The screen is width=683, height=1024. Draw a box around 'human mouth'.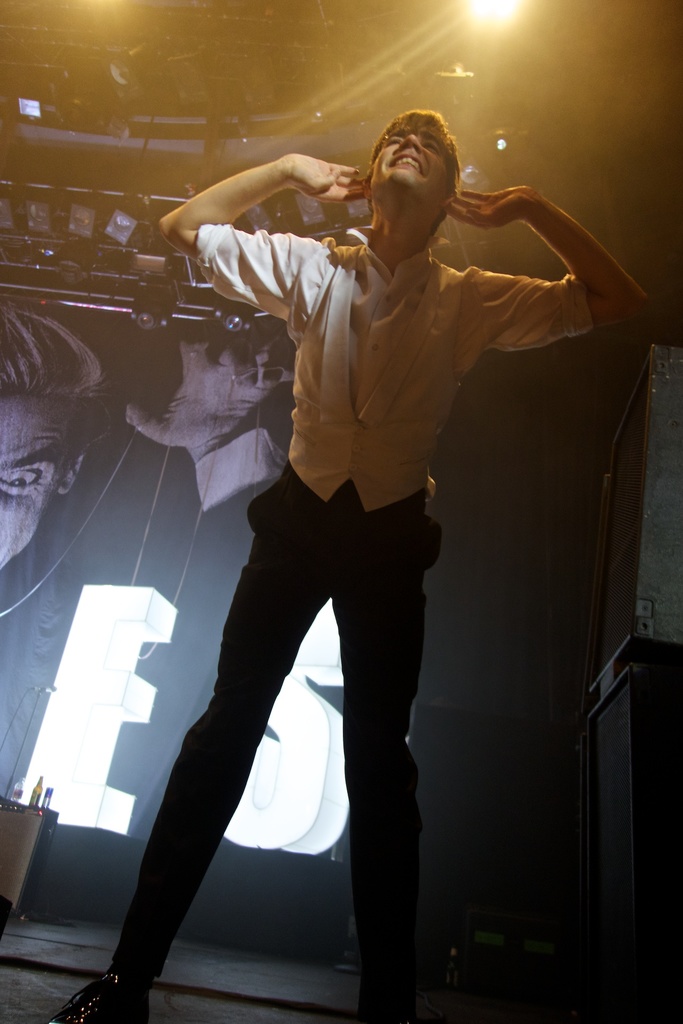
<region>390, 154, 424, 176</region>.
